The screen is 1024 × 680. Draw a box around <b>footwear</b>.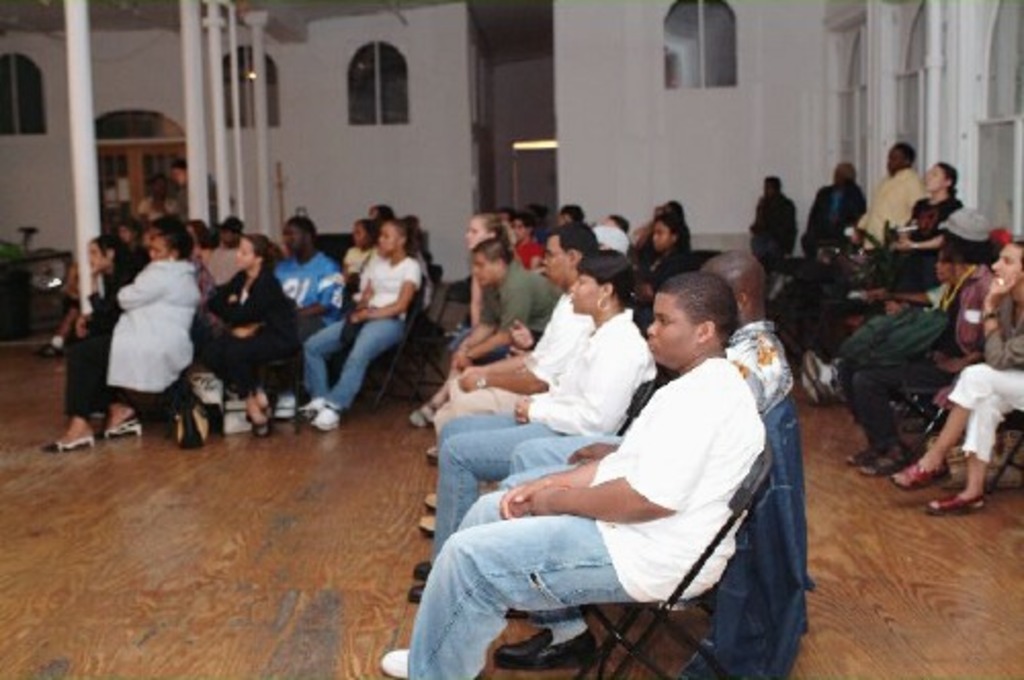
(848,438,915,477).
